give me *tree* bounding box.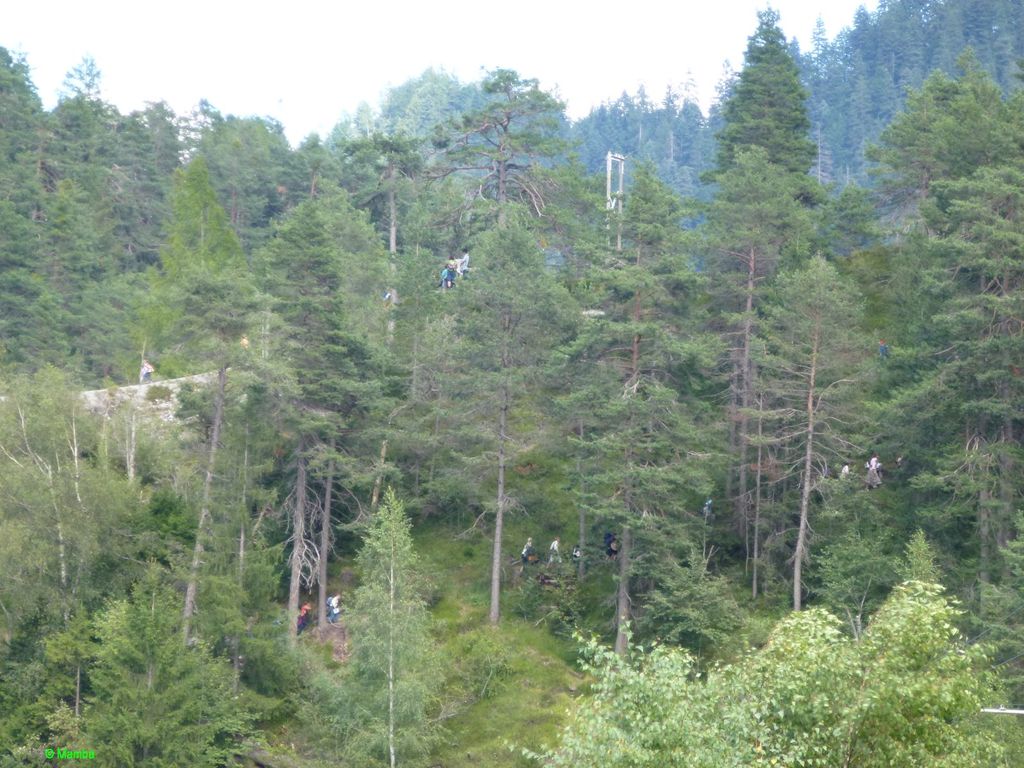
<box>68,420,134,669</box>.
